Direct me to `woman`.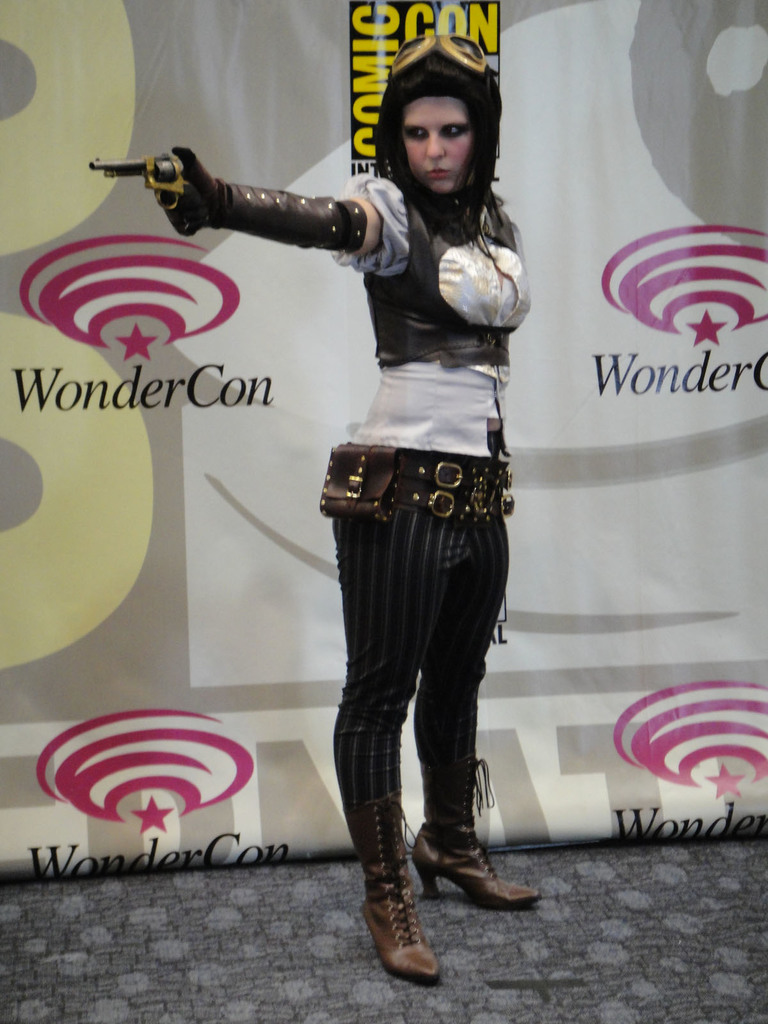
Direction: <box>237,38,613,942</box>.
